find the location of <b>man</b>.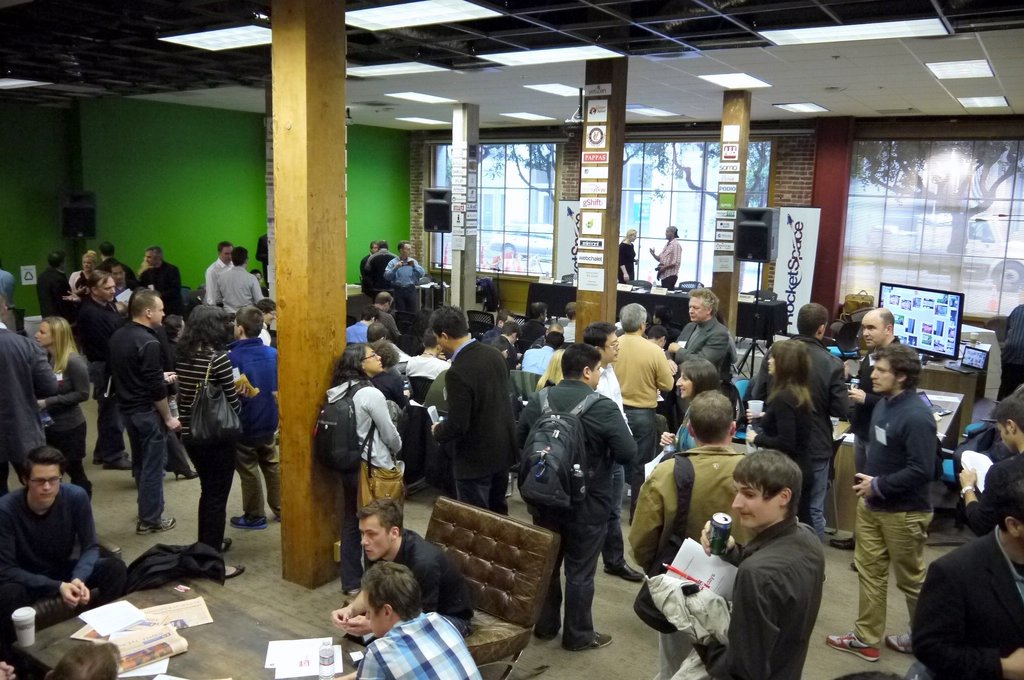
Location: <region>94, 245, 139, 287</region>.
